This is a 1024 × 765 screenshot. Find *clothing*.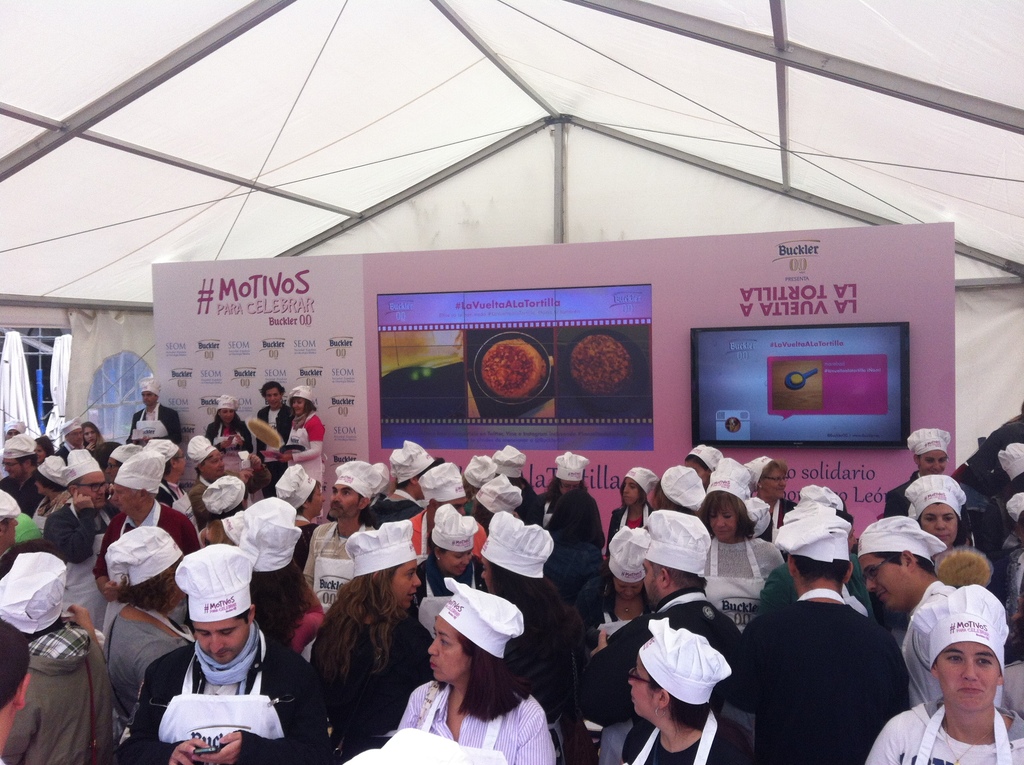
Bounding box: box=[603, 508, 655, 558].
